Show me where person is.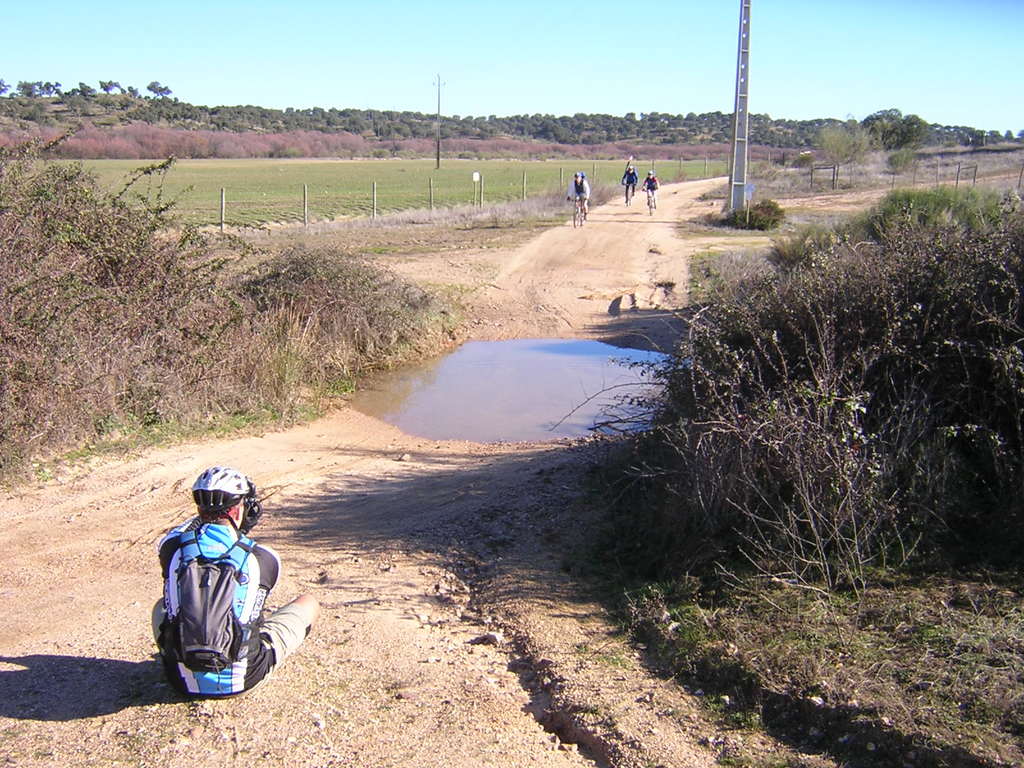
person is at [146, 467, 323, 695].
